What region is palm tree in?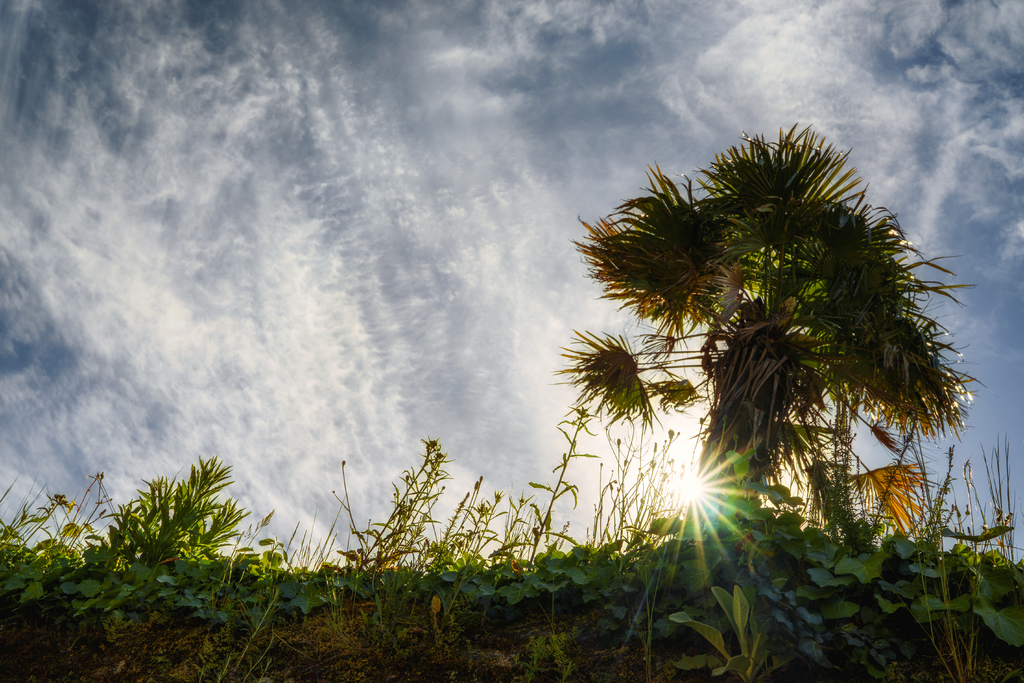
585:163:952:592.
